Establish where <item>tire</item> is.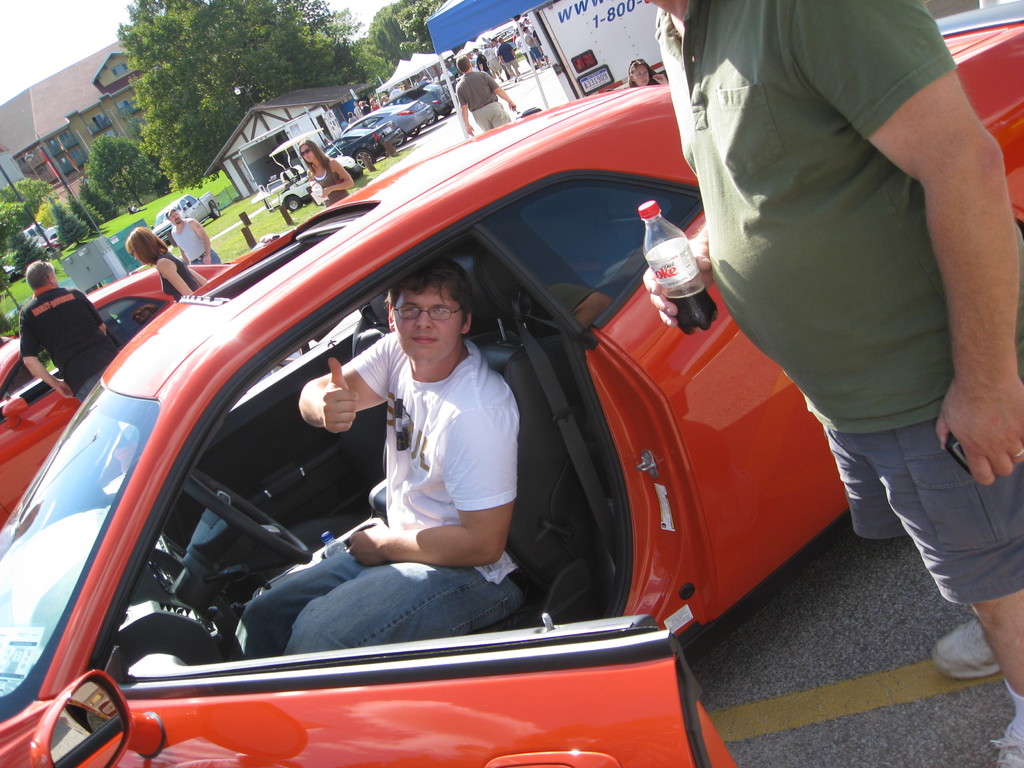
Established at <box>397,135,406,145</box>.
